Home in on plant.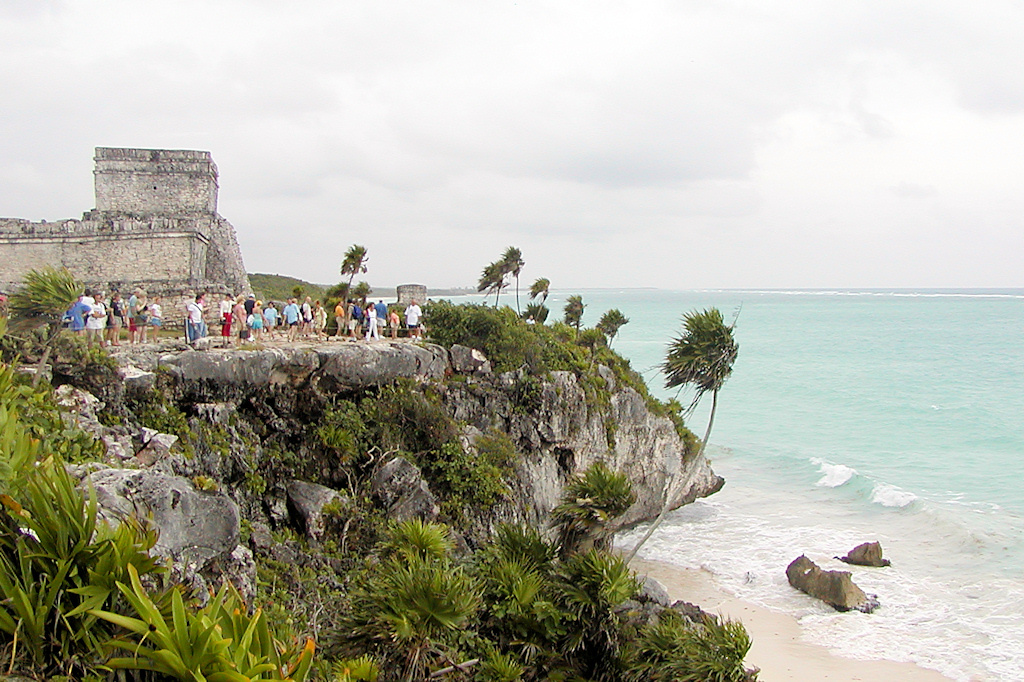
Homed in at l=549, t=449, r=642, b=539.
